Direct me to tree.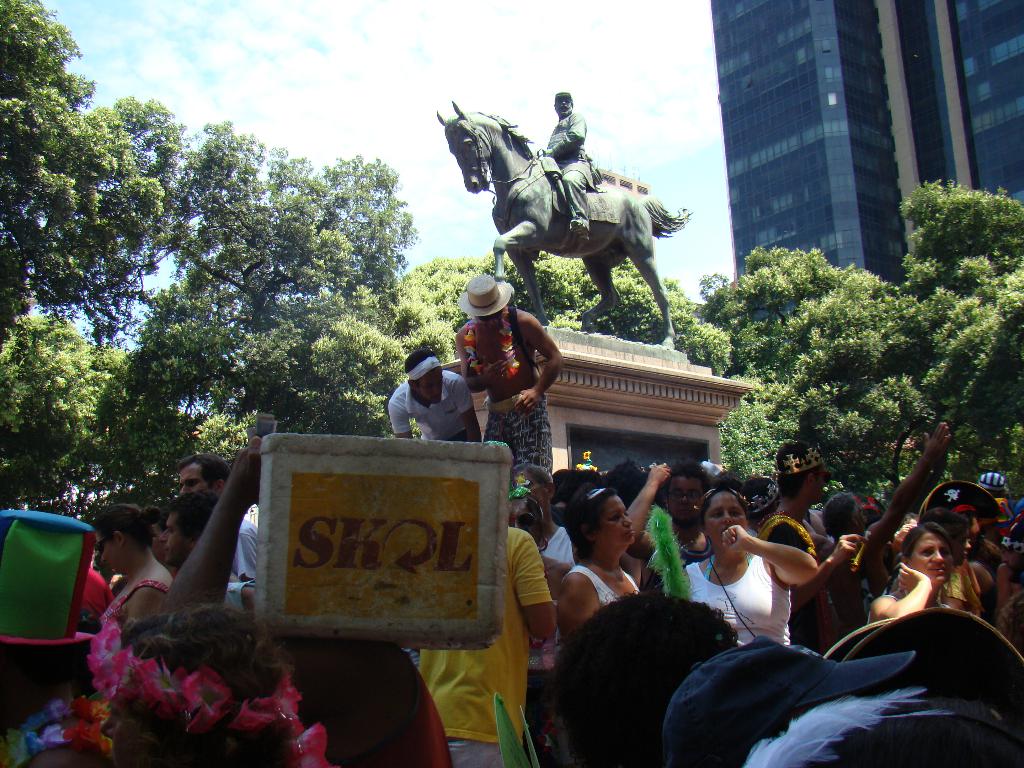
Direction: 710/234/844/388.
